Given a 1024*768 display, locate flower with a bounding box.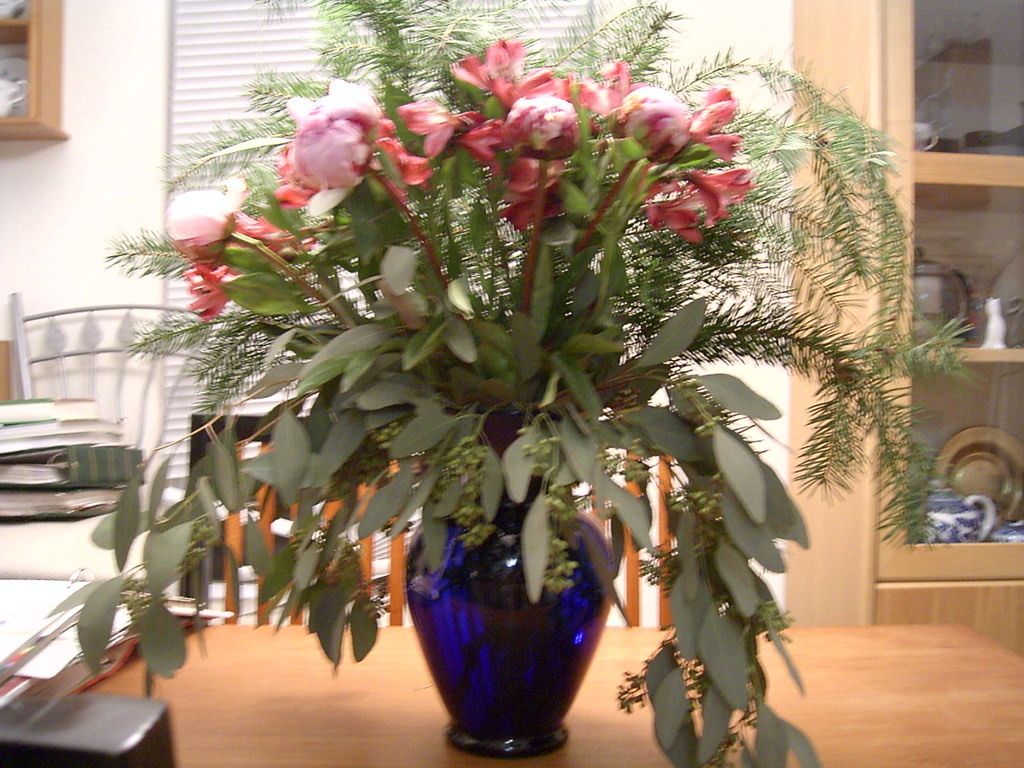
Located: rect(279, 83, 380, 200).
